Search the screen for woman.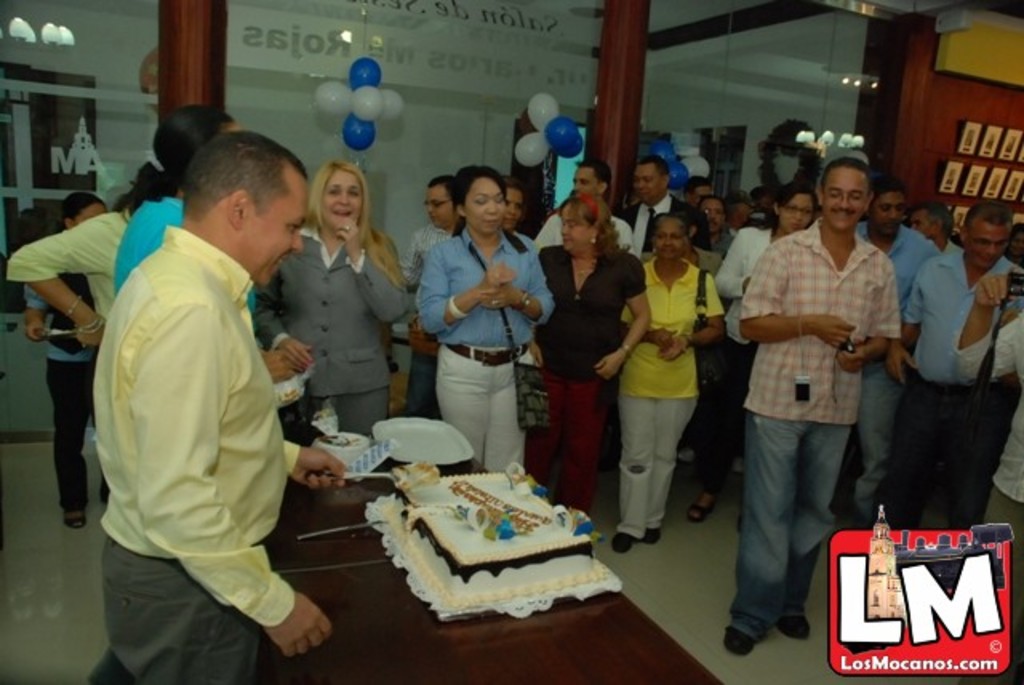
Found at {"left": 112, "top": 98, "right": 242, "bottom": 288}.
